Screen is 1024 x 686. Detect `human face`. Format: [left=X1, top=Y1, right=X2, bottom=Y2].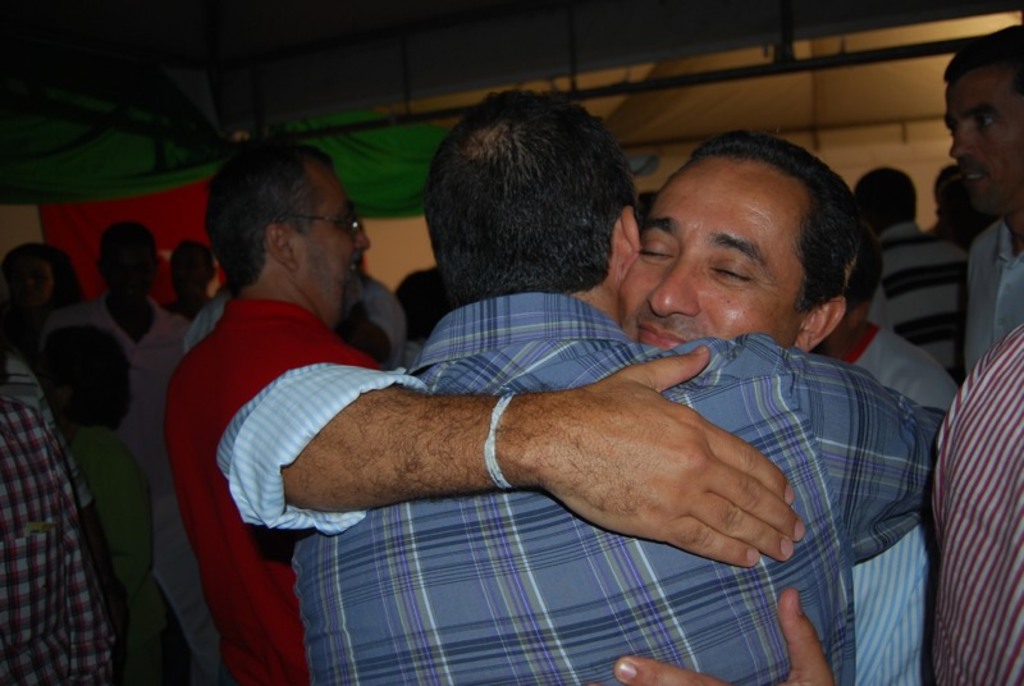
[left=937, top=65, right=1023, bottom=206].
